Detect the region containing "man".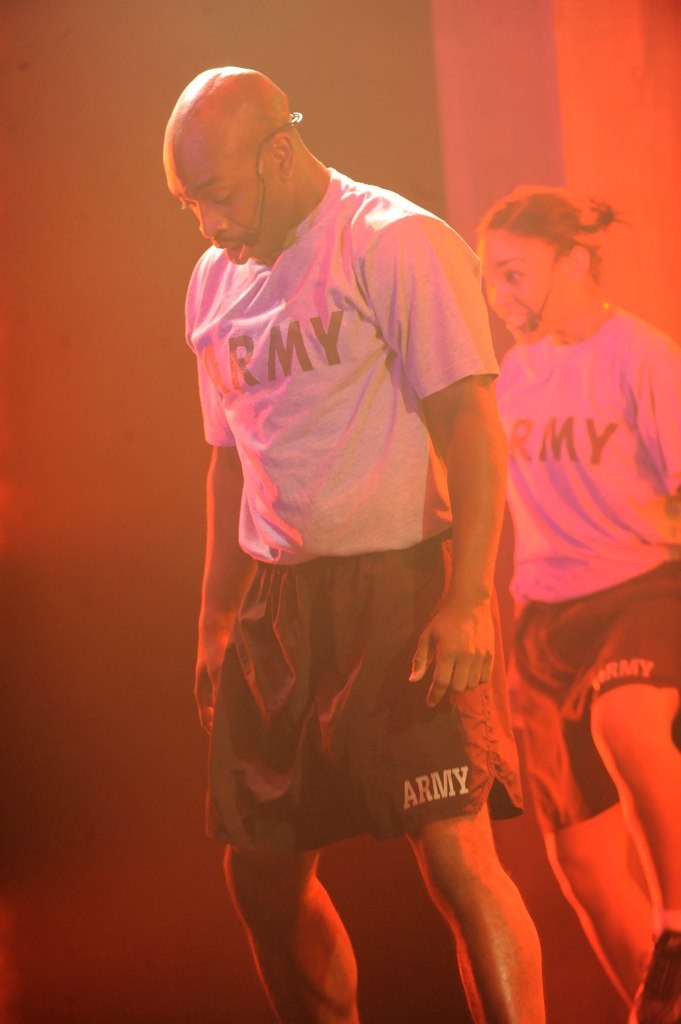
BBox(169, 70, 548, 922).
